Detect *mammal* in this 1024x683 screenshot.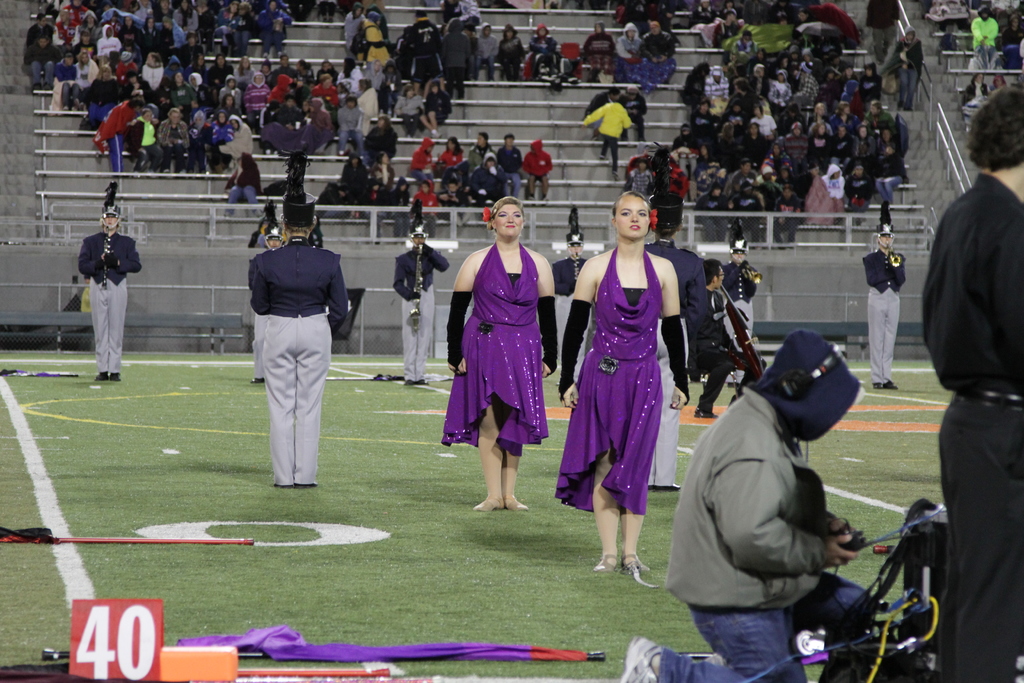
Detection: {"x1": 369, "y1": 116, "x2": 400, "y2": 161}.
